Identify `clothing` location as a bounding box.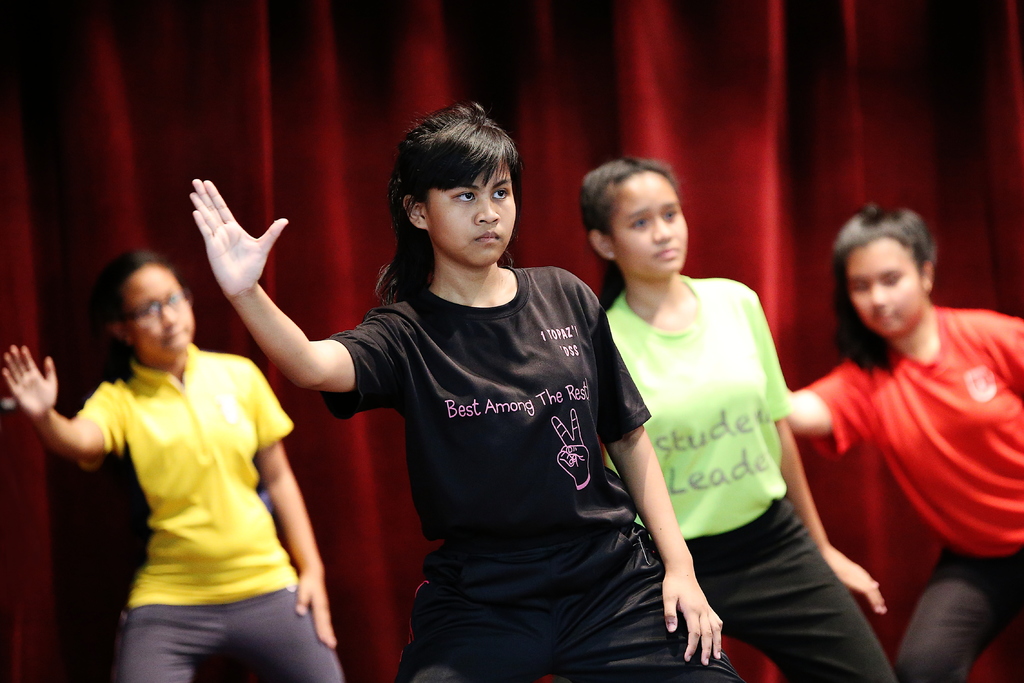
<region>606, 286, 897, 682</region>.
